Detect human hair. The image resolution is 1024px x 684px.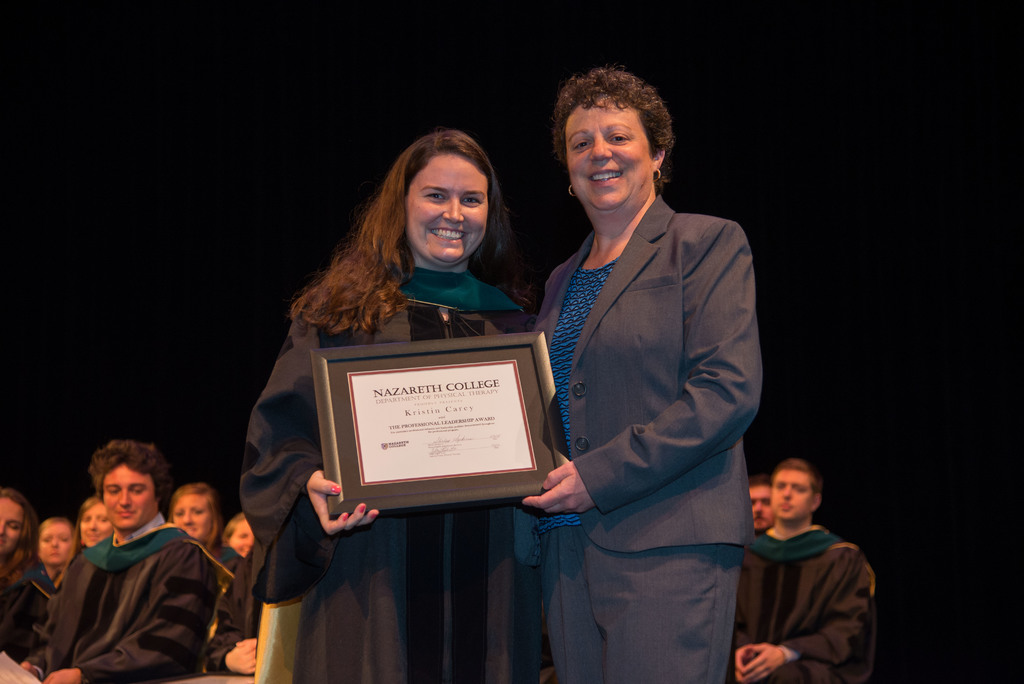
bbox=(746, 473, 772, 487).
